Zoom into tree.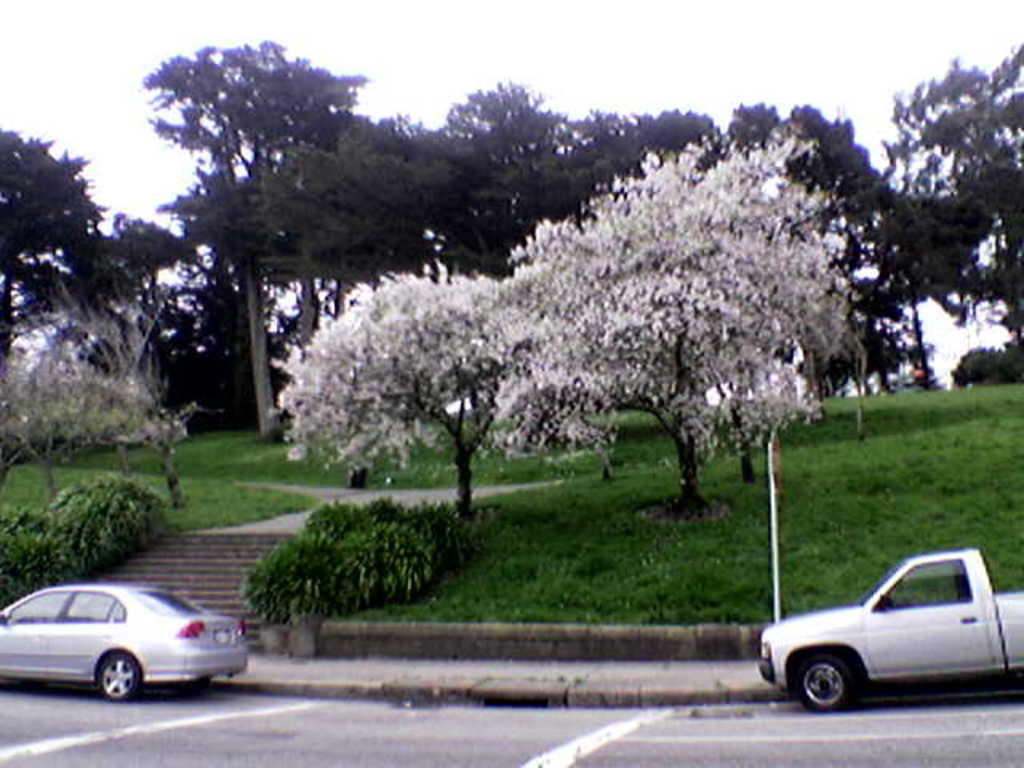
Zoom target: [0,126,94,350].
